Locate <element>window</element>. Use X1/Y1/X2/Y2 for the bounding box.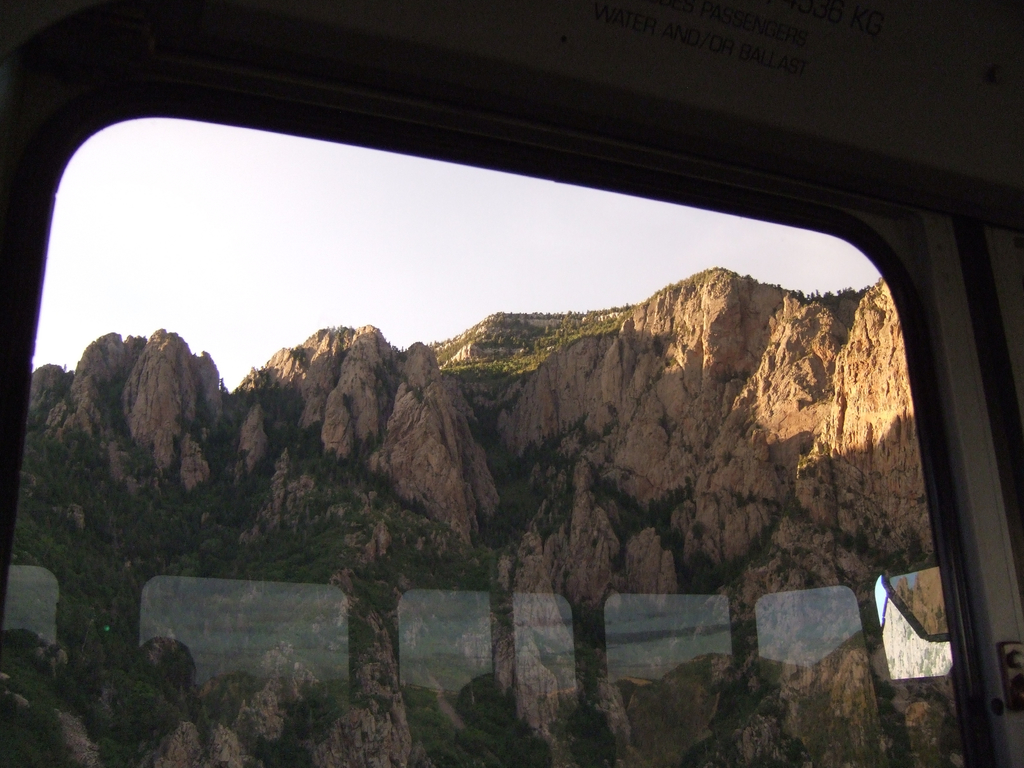
23/79/988/736.
